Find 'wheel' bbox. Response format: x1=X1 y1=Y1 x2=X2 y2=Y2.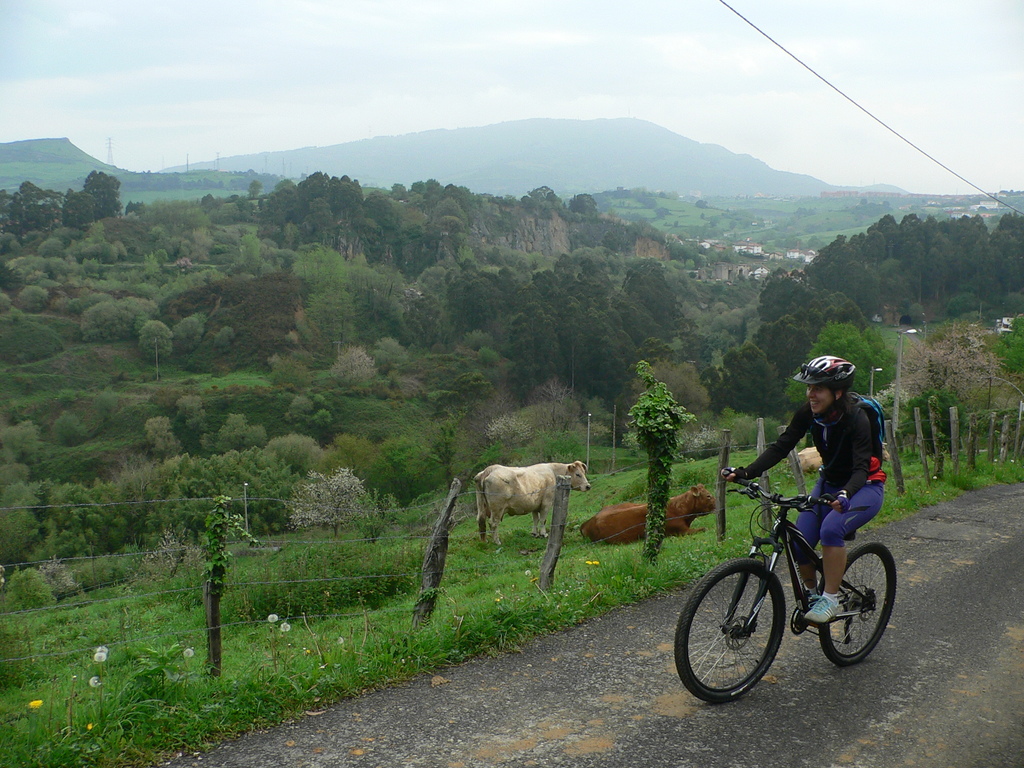
x1=816 y1=542 x2=899 y2=668.
